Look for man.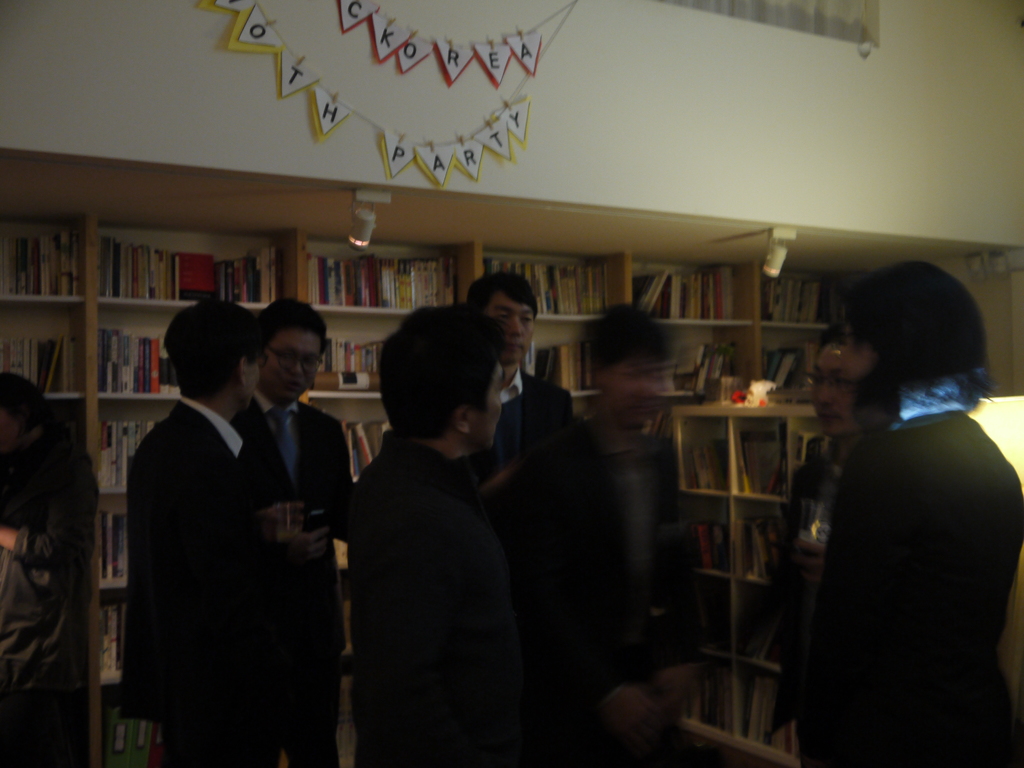
Found: {"x1": 758, "y1": 321, "x2": 870, "y2": 767}.
